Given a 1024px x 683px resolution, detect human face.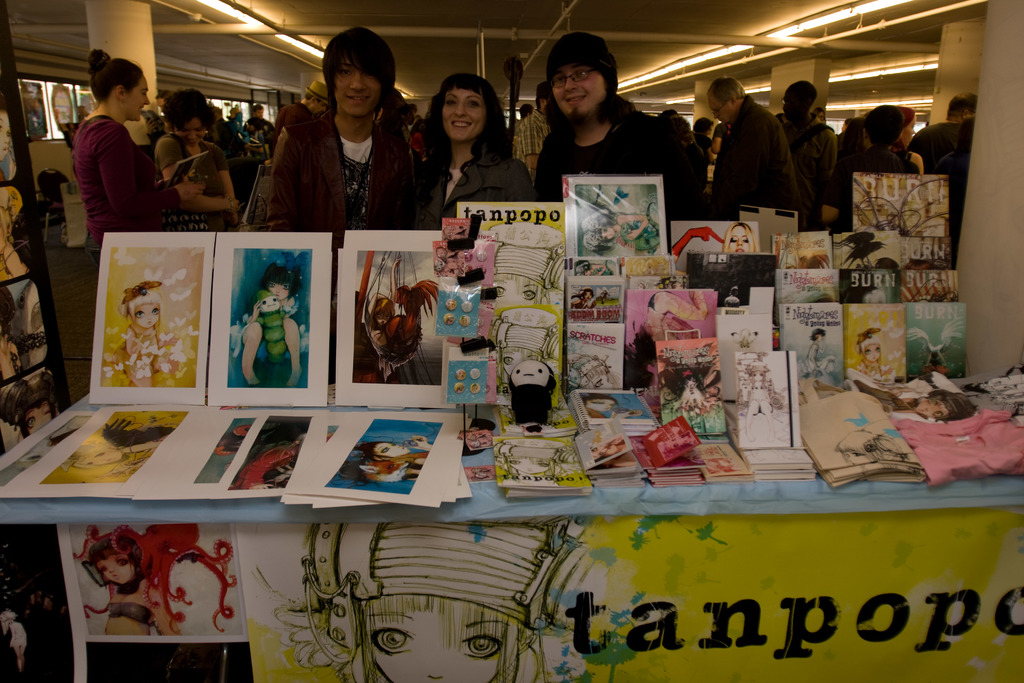
<box>444,86,486,140</box>.
